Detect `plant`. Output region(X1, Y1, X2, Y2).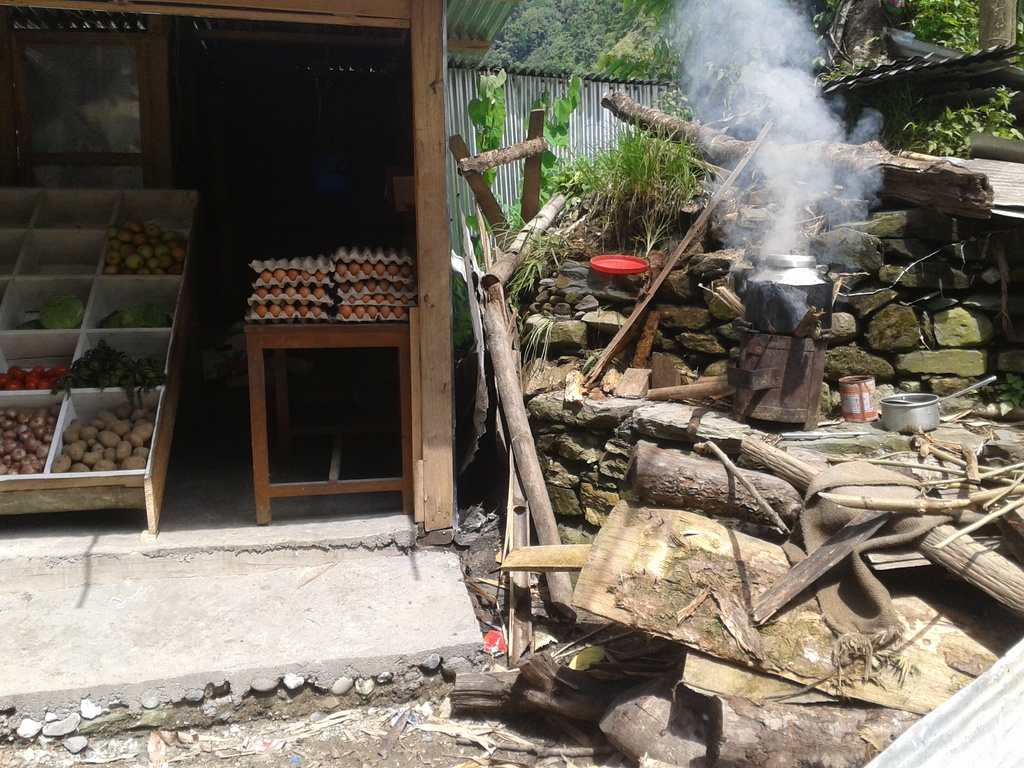
region(576, 0, 781, 204).
